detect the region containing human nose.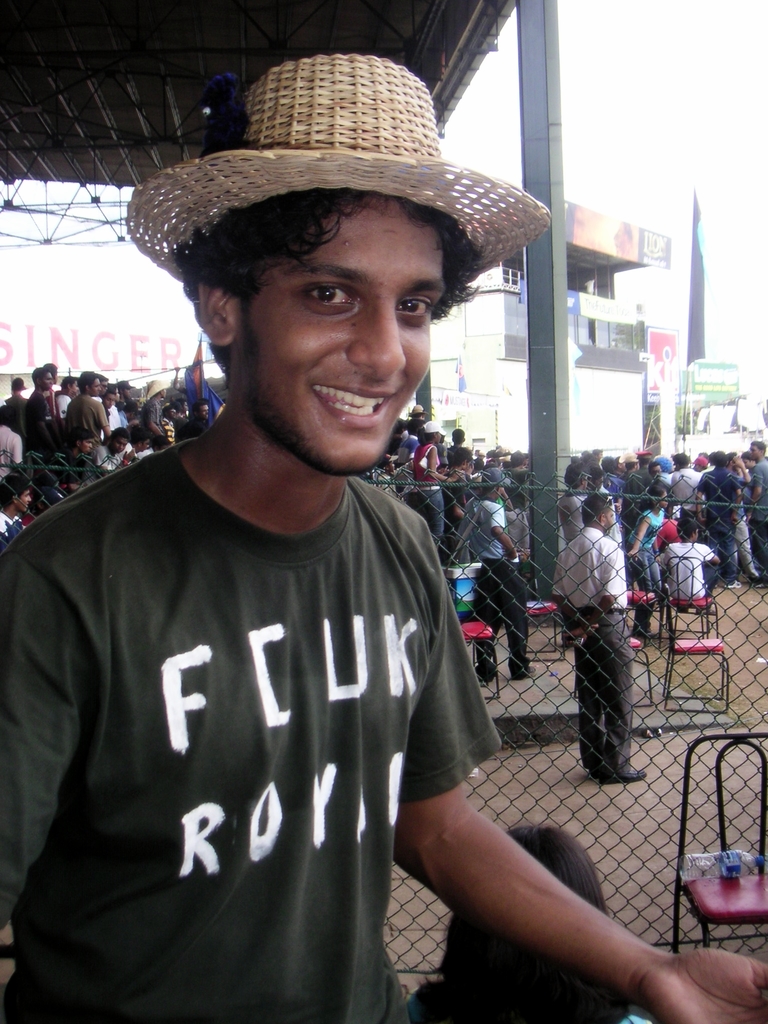
region(349, 297, 405, 383).
